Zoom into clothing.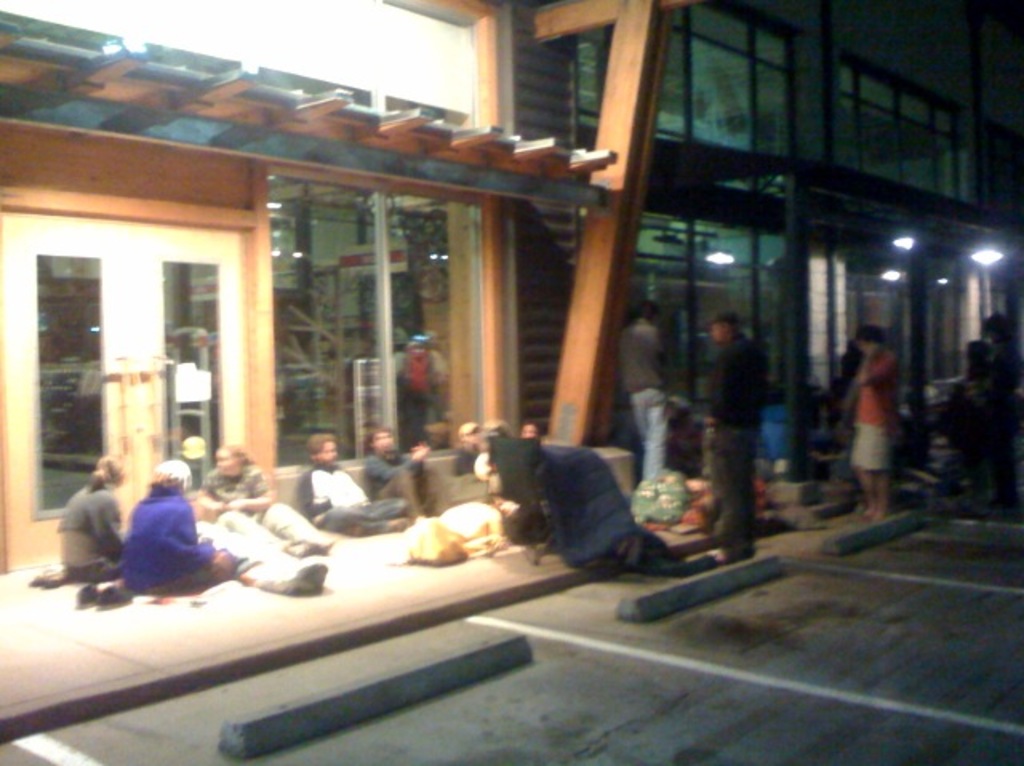
Zoom target: box=[845, 422, 894, 472].
